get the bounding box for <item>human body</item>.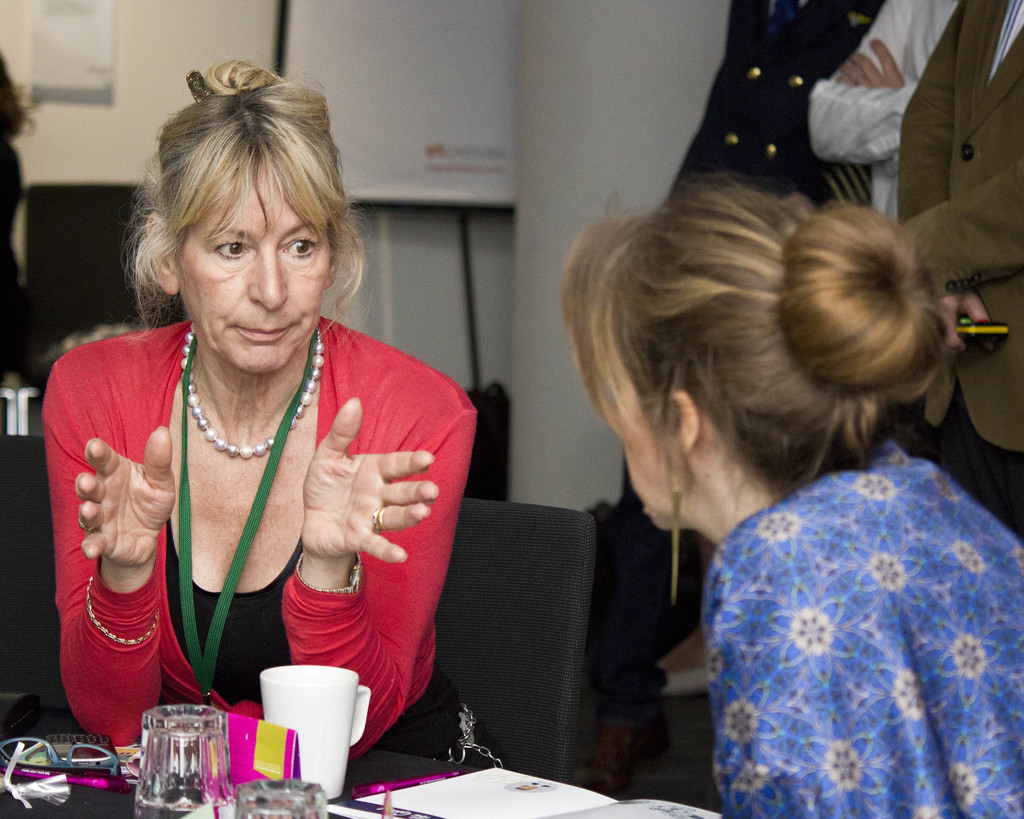
box(64, 155, 497, 818).
